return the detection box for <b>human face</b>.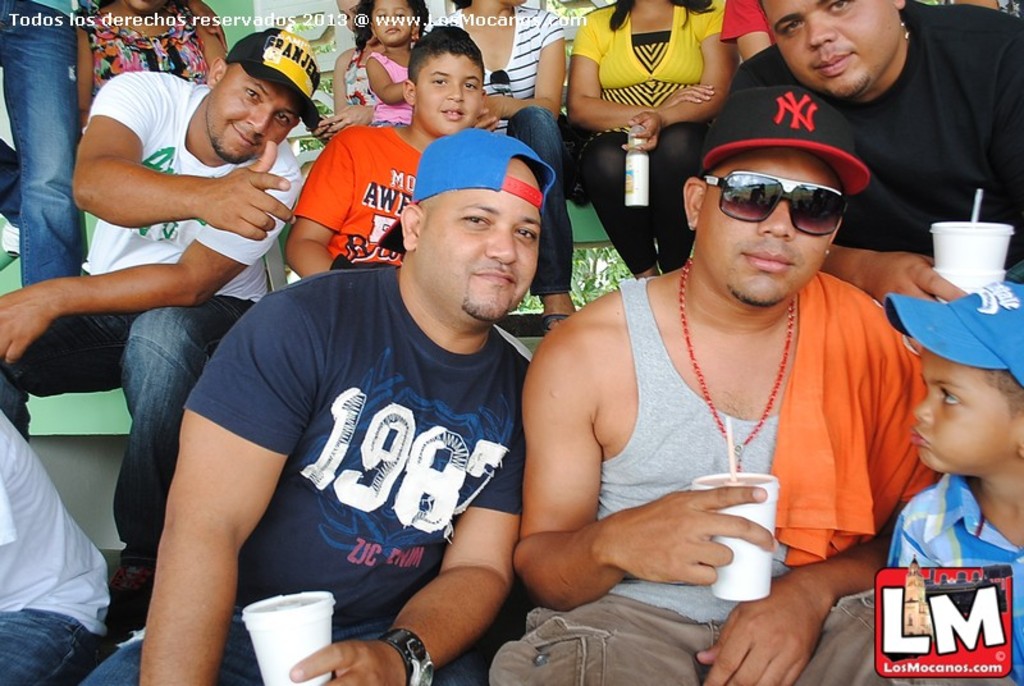
BBox(699, 147, 846, 305).
